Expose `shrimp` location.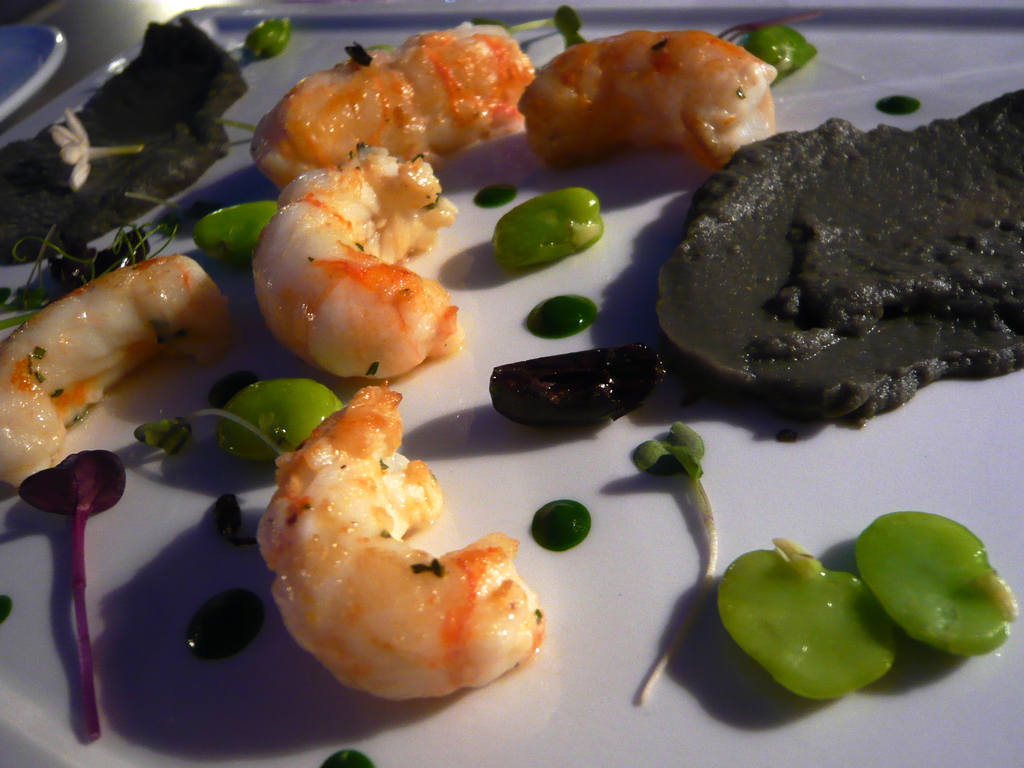
Exposed at left=258, top=368, right=548, bottom=716.
